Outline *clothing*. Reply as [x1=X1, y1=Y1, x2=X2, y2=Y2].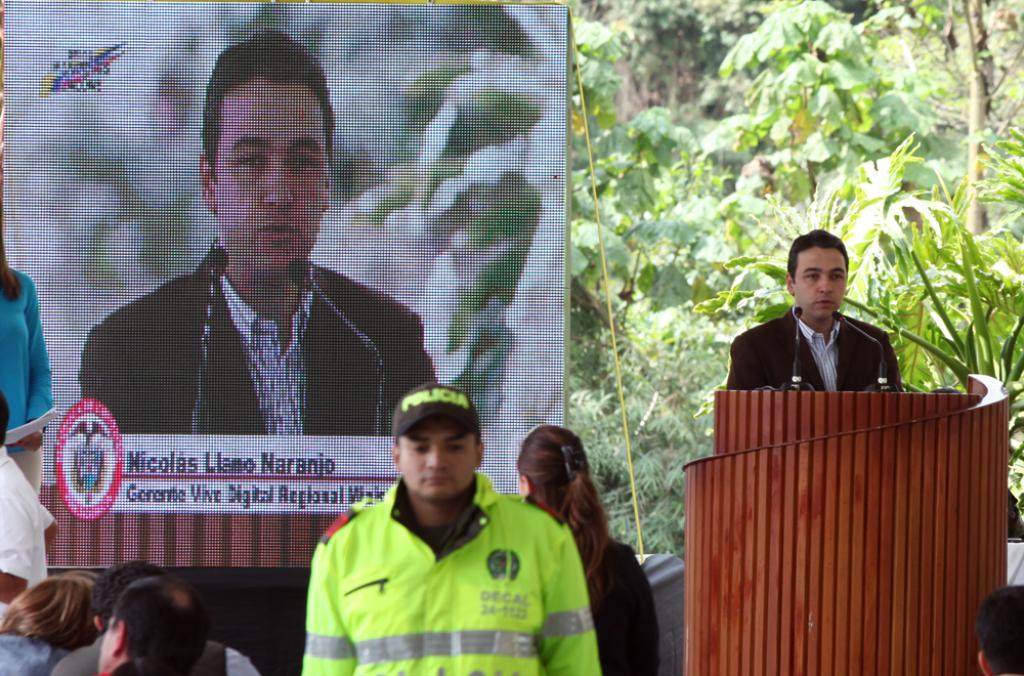
[x1=0, y1=268, x2=56, y2=490].
